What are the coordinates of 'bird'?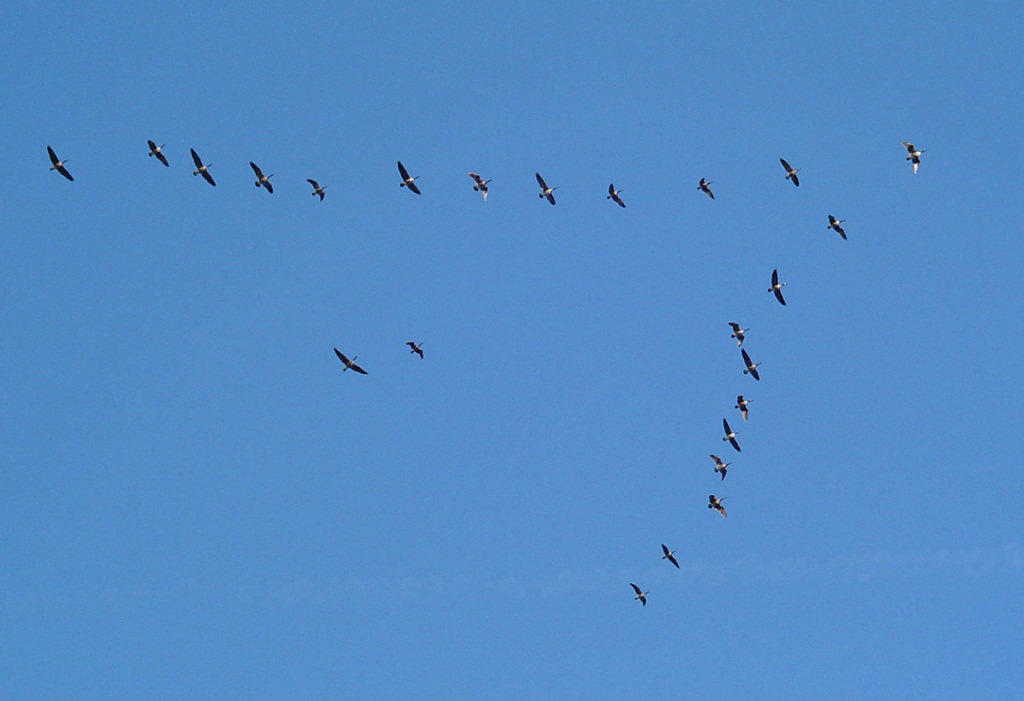
rect(725, 317, 750, 348).
